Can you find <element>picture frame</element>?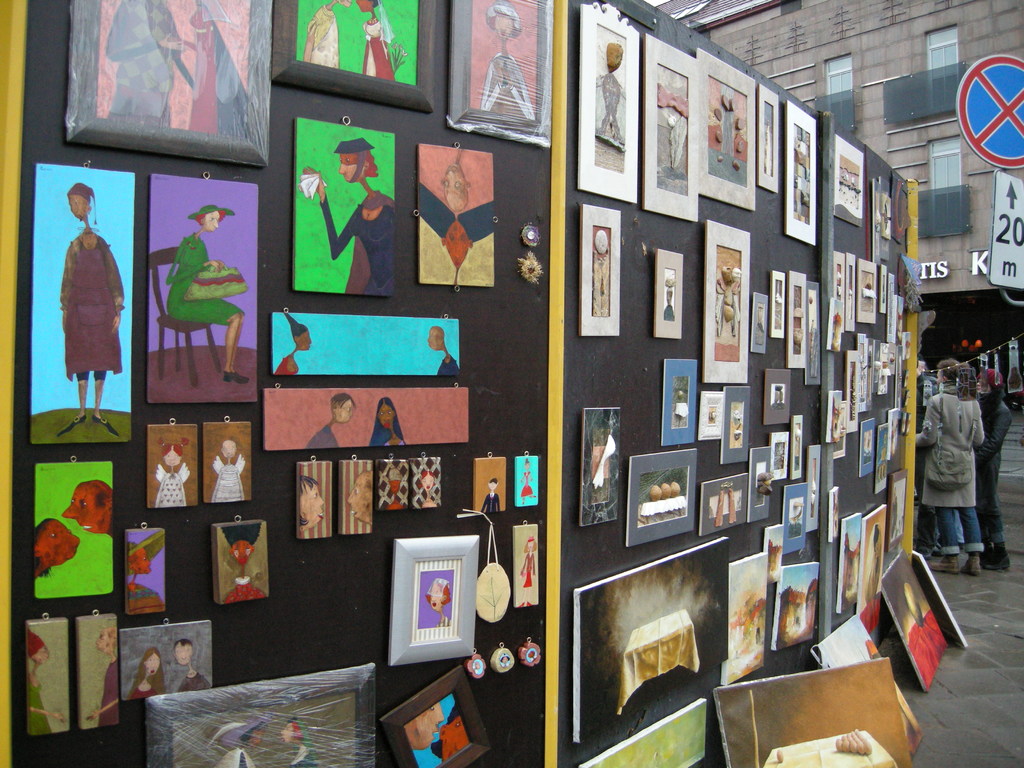
Yes, bounding box: bbox(448, 0, 552, 148).
